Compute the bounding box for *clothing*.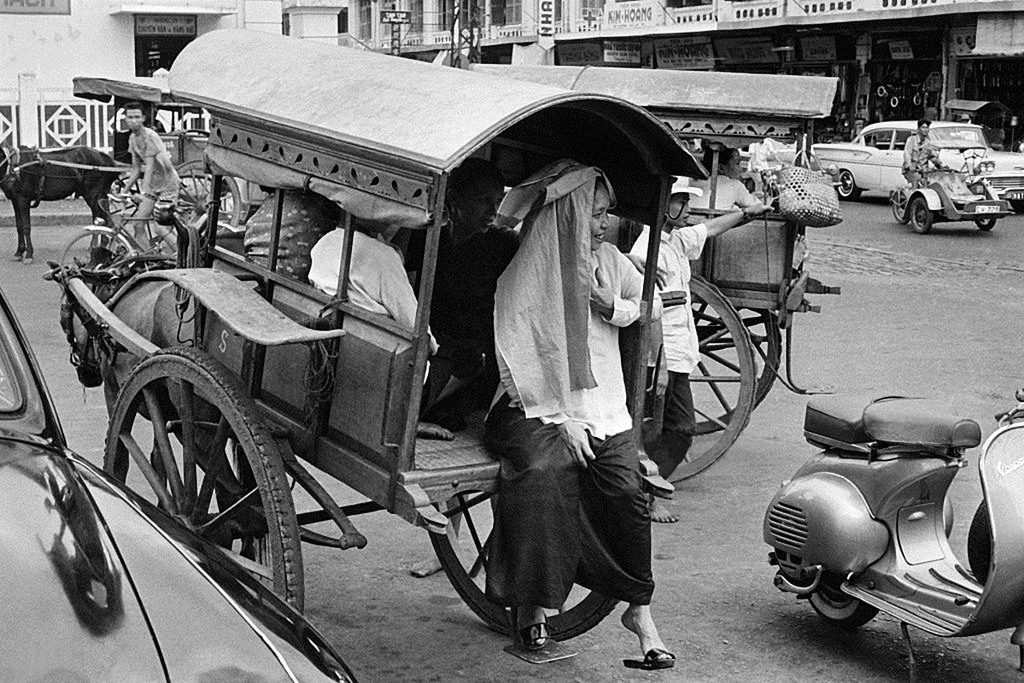
(449, 157, 689, 657).
